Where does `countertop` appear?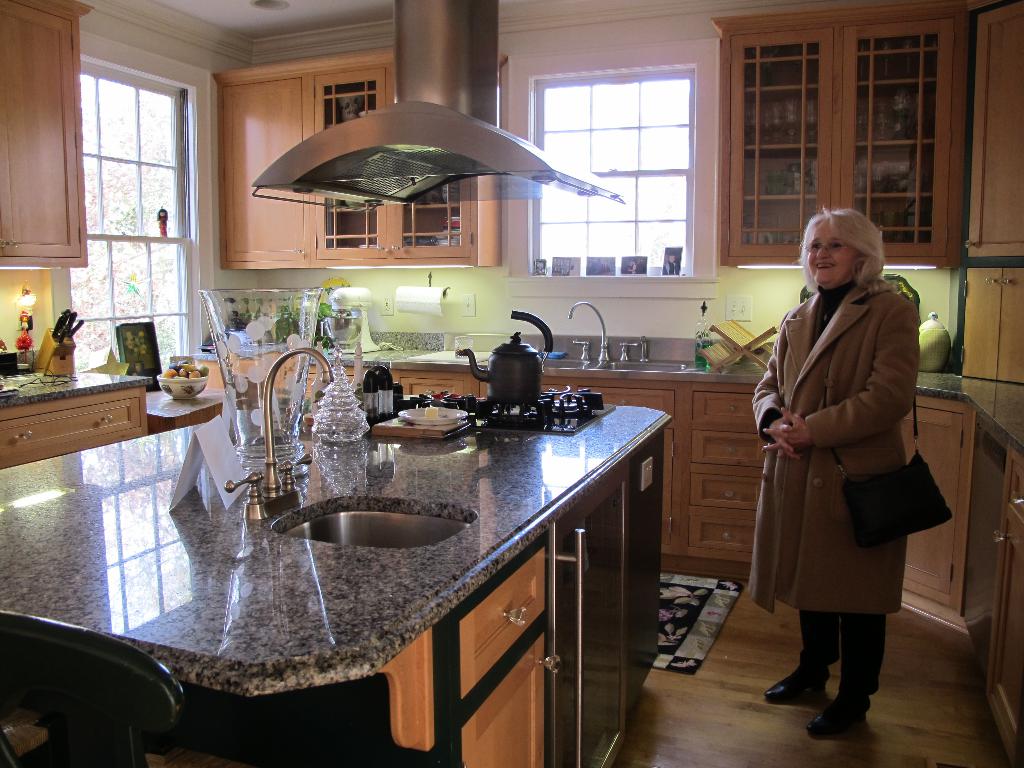
Appears at (x1=0, y1=392, x2=672, y2=699).
